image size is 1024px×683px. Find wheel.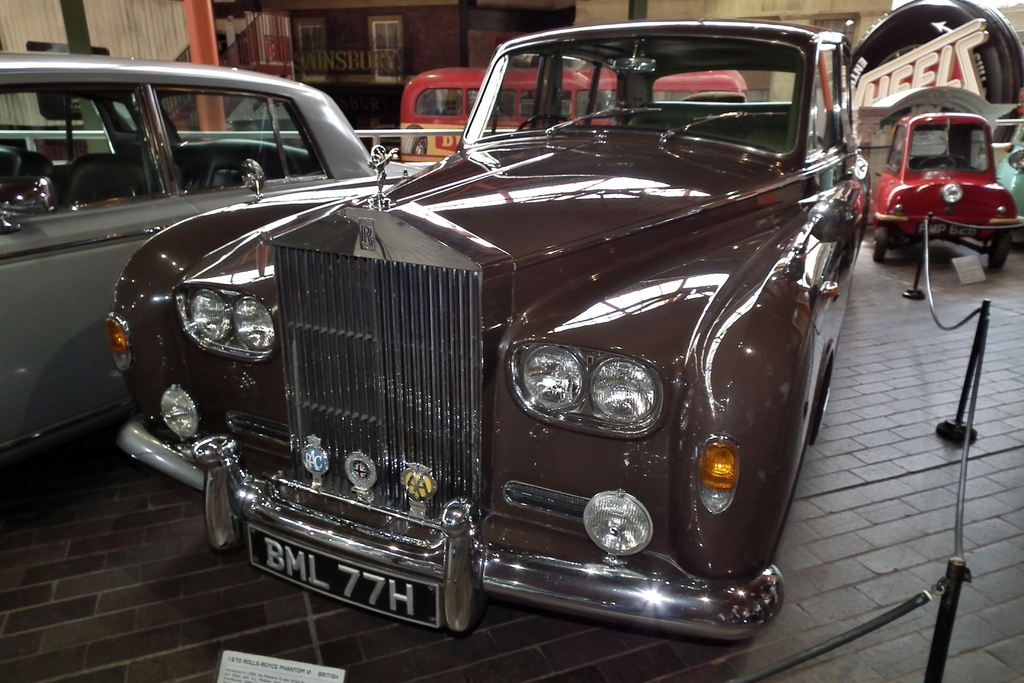
993 234 1013 268.
